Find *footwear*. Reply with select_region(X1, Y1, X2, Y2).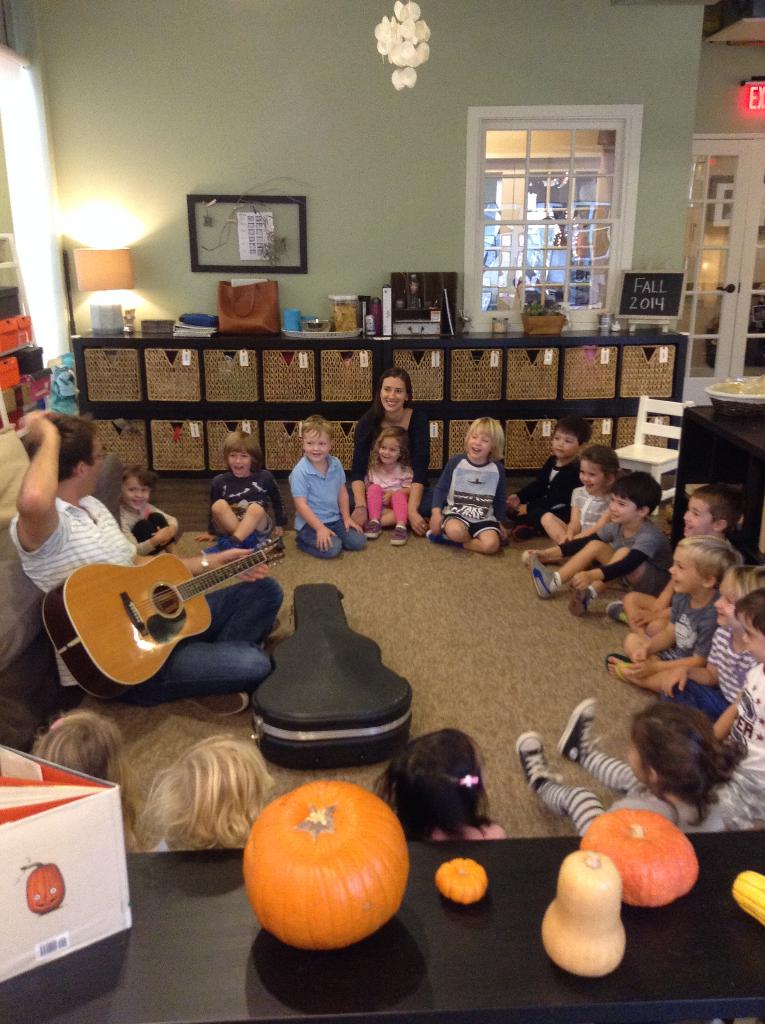
select_region(561, 690, 599, 771).
